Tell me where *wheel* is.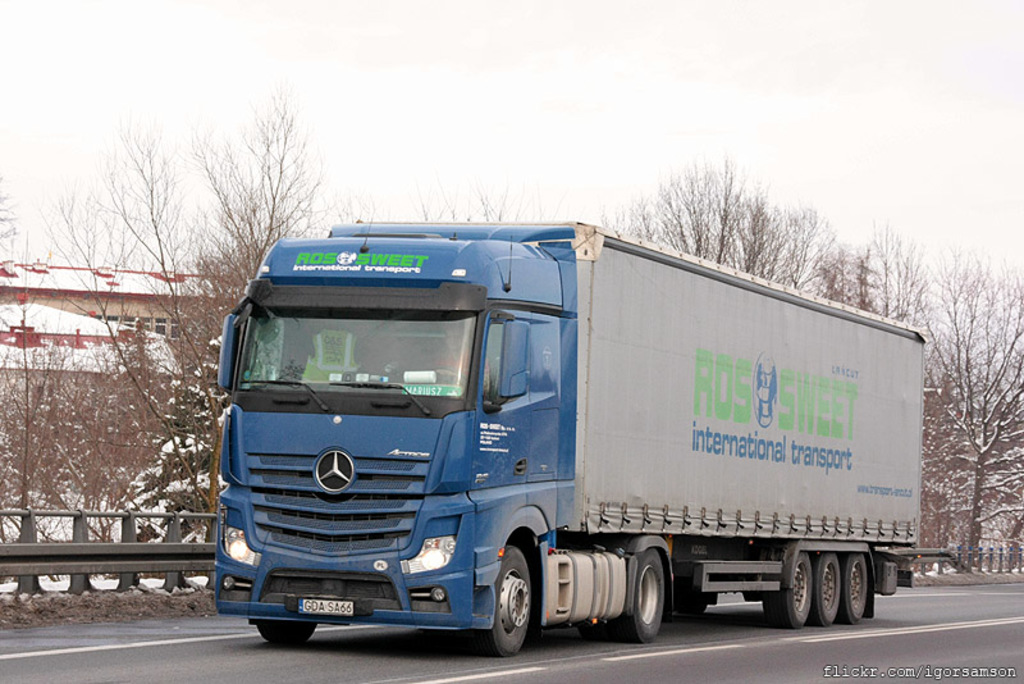
*wheel* is at <bbox>764, 548, 810, 626</bbox>.
